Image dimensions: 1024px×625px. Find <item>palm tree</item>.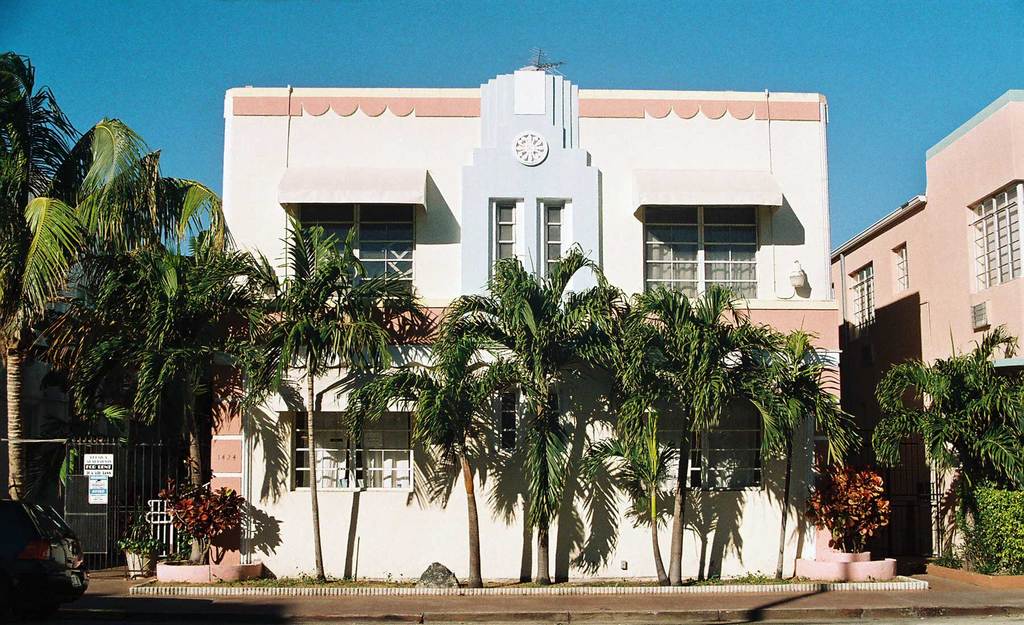
bbox=(863, 361, 980, 500).
